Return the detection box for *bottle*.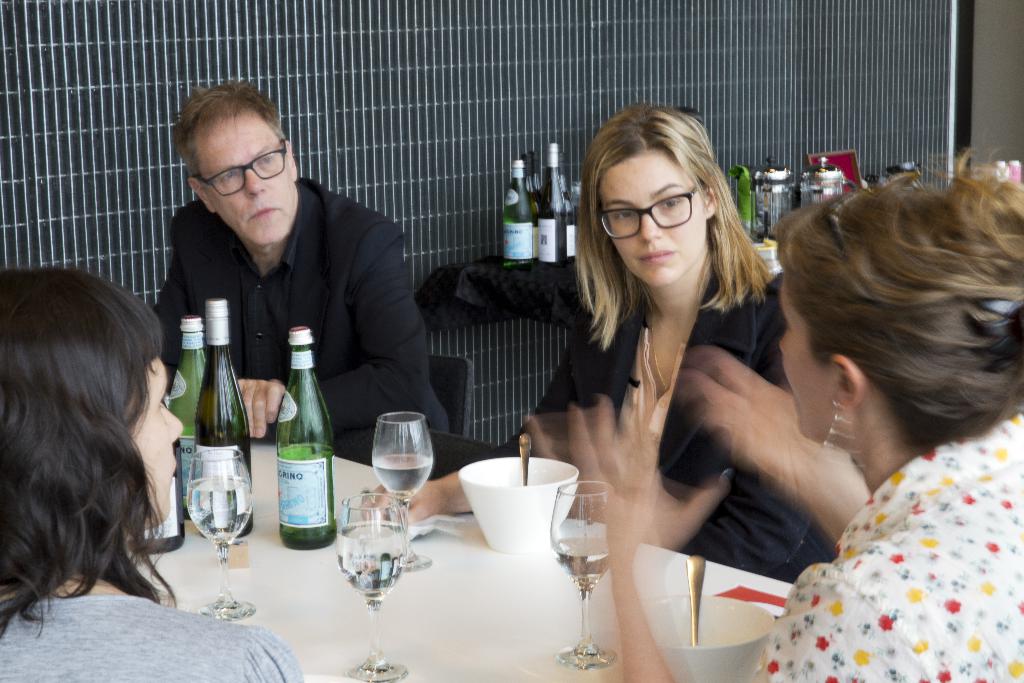
(left=194, top=299, right=255, bottom=539).
